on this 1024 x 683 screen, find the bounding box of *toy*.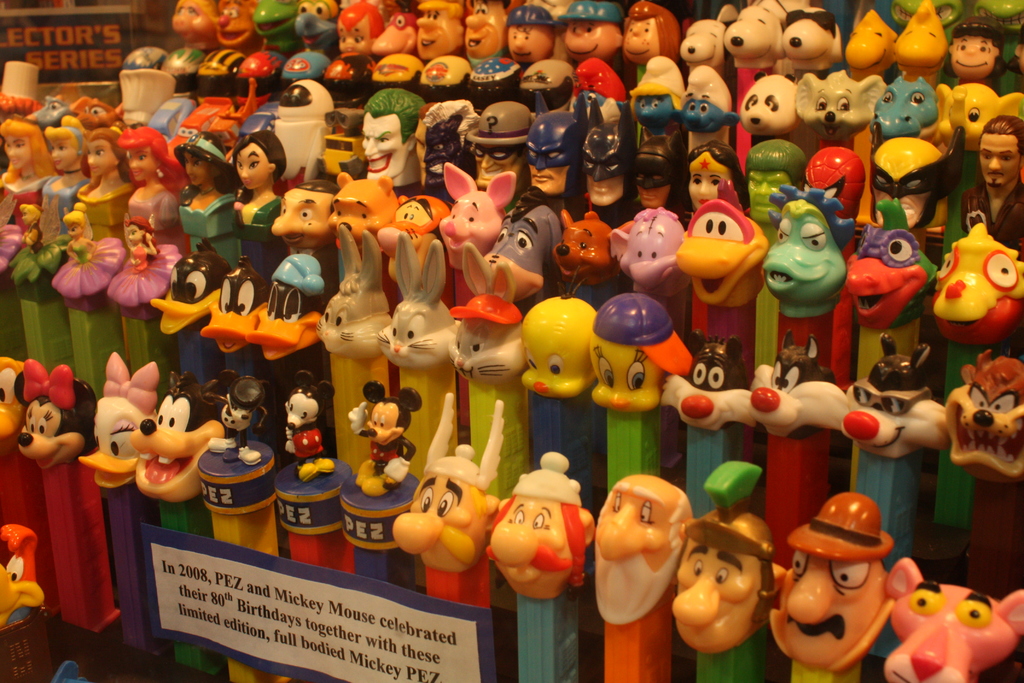
Bounding box: {"x1": 0, "y1": 209, "x2": 22, "y2": 286}.
